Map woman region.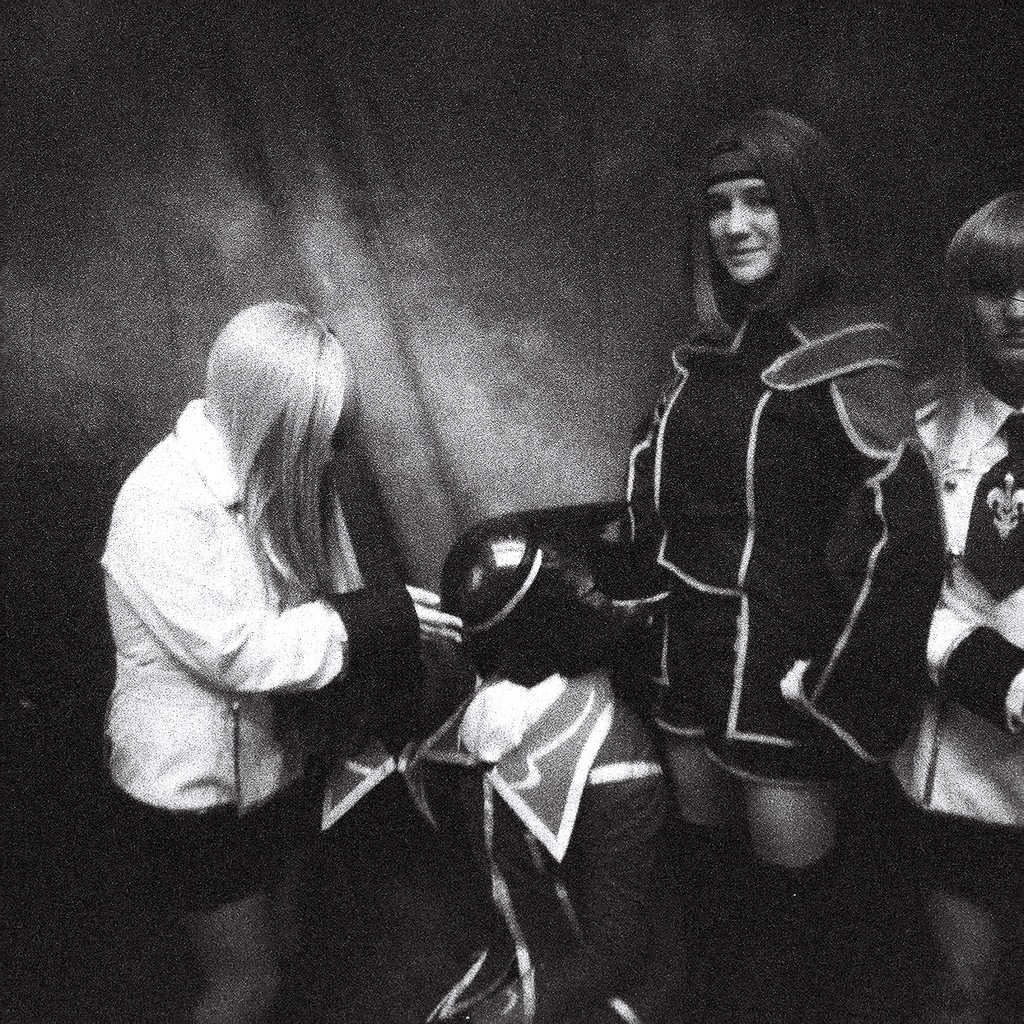
Mapped to bbox=(853, 170, 1023, 1023).
